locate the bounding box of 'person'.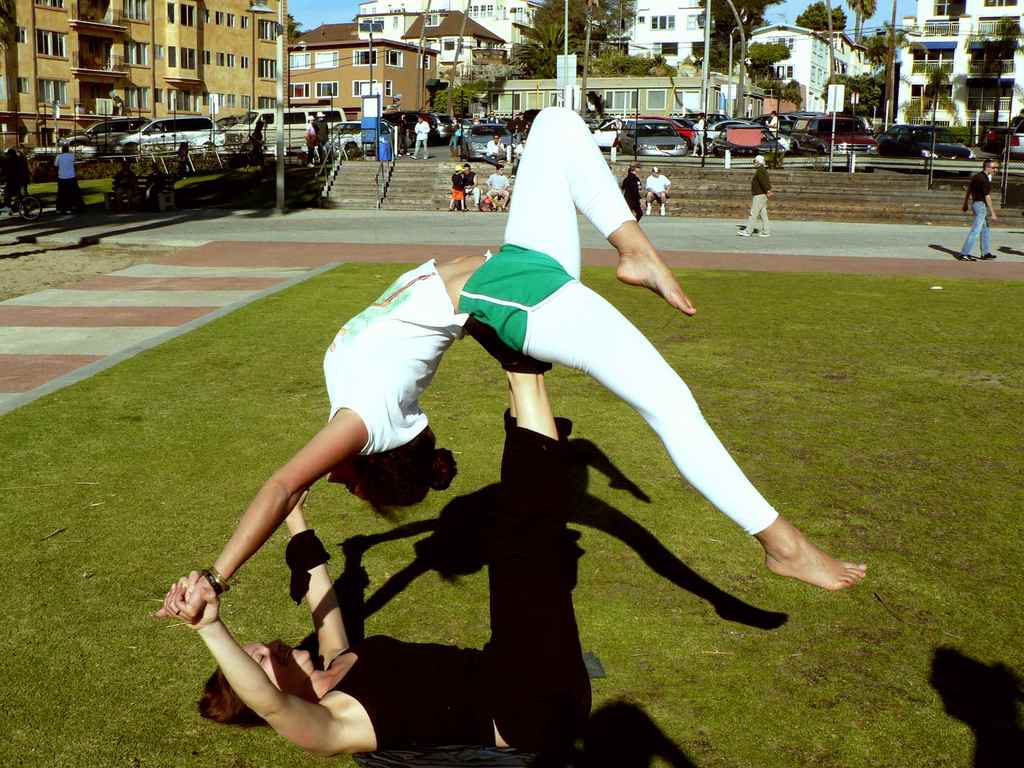
Bounding box: <bbox>957, 159, 998, 260</bbox>.
